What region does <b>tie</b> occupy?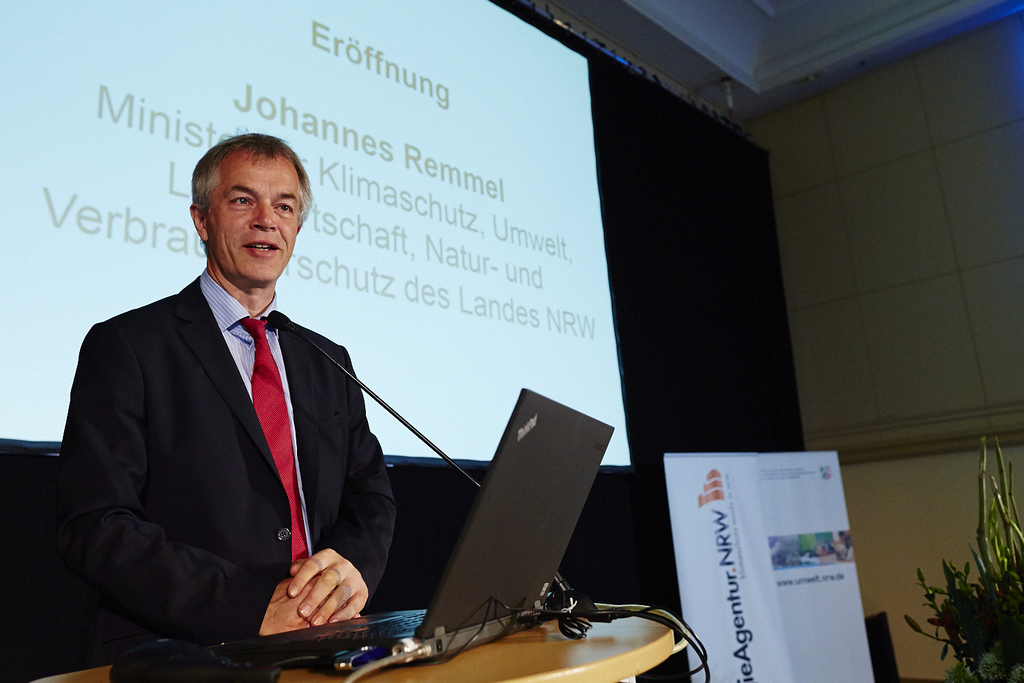
l=235, t=316, r=316, b=574.
